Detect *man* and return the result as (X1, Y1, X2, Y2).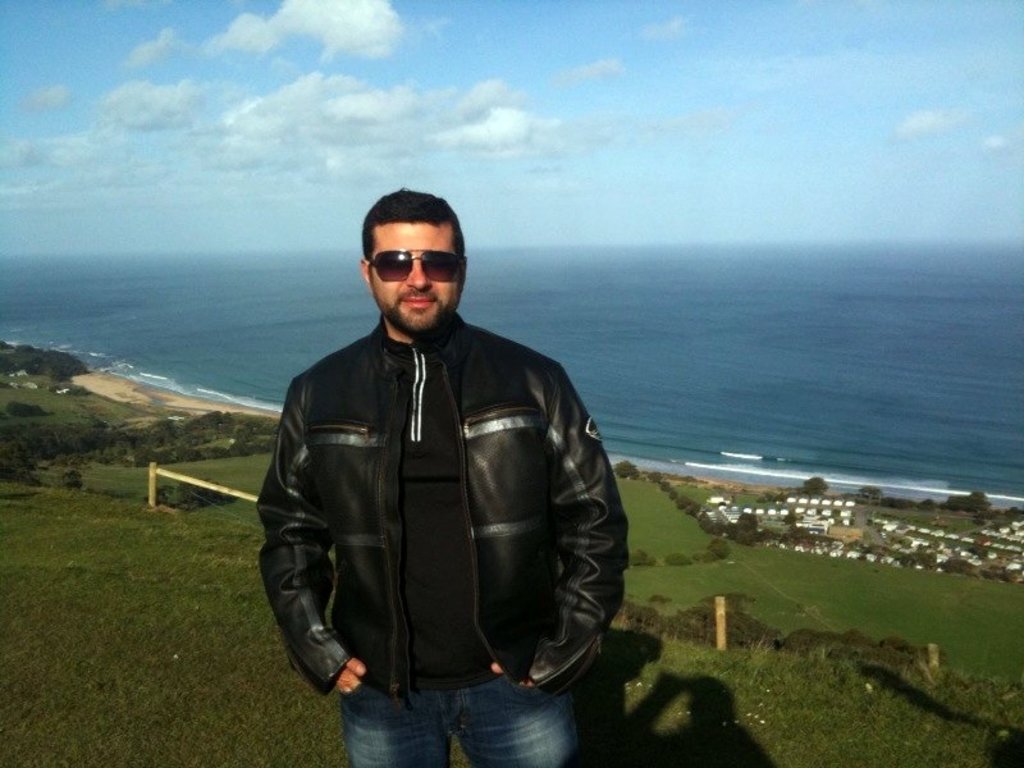
(266, 187, 639, 767).
